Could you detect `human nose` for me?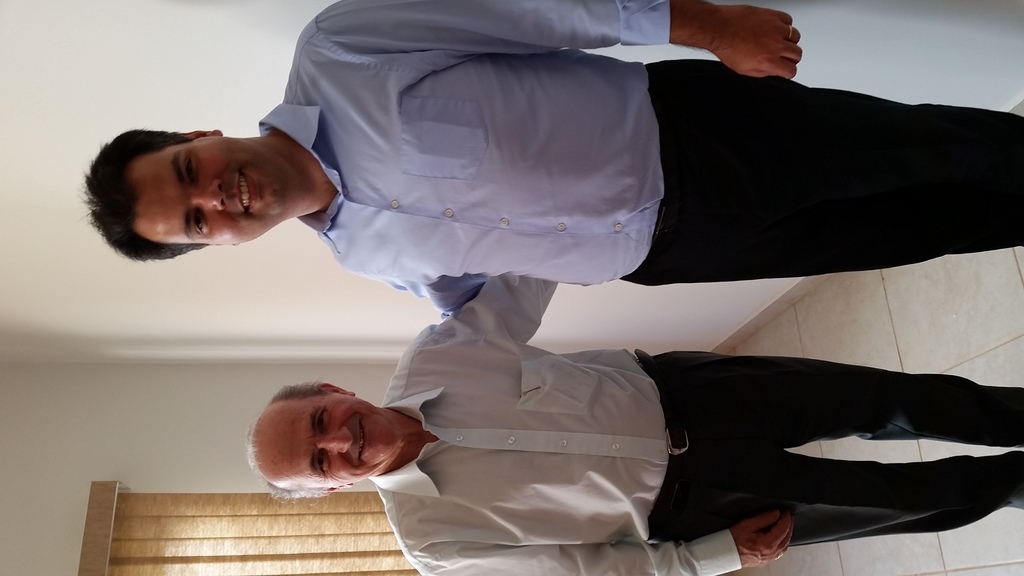
Detection result: detection(191, 179, 225, 208).
